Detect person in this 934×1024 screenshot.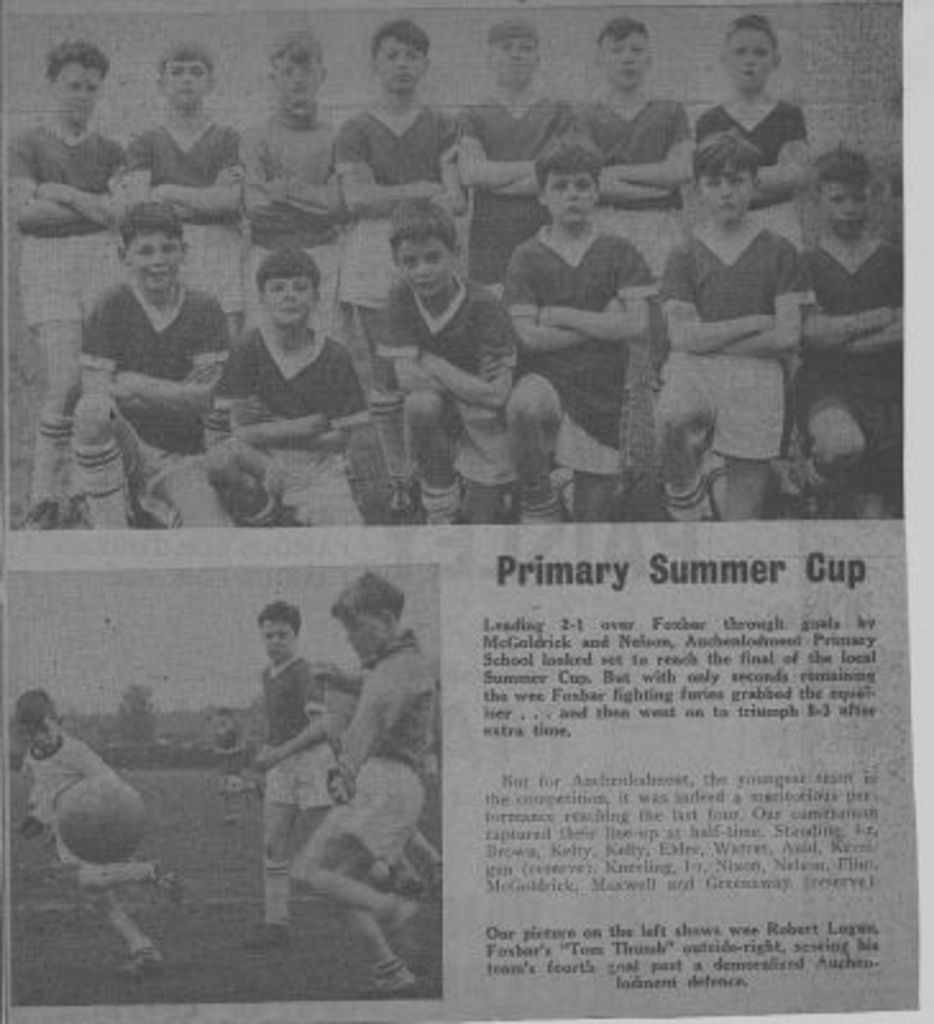
Detection: Rect(18, 684, 182, 978).
